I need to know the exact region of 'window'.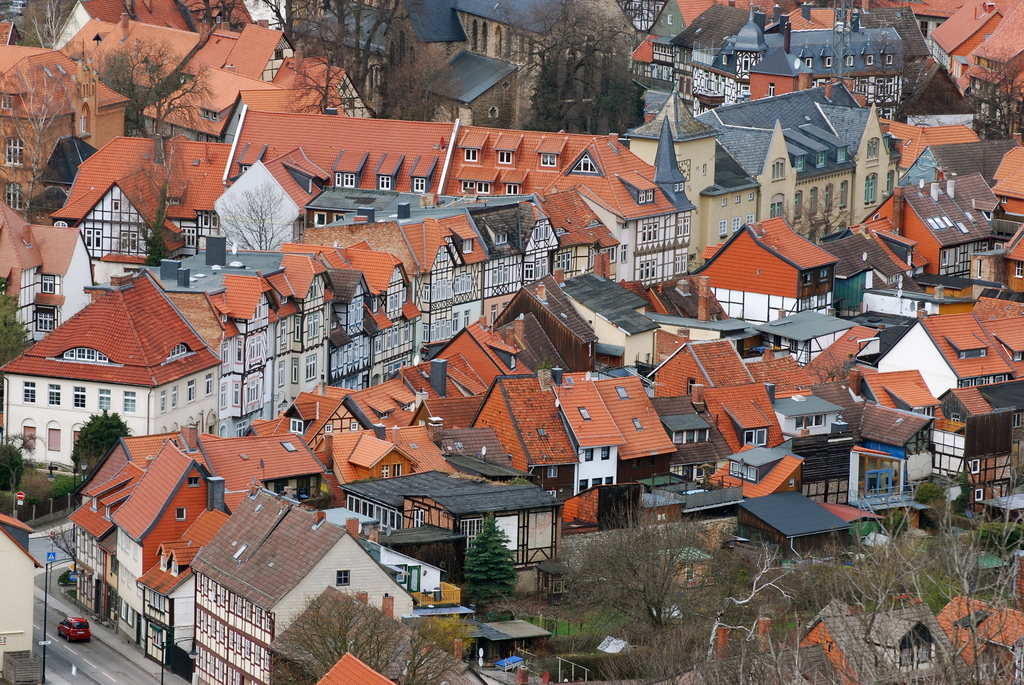
Region: crop(824, 183, 833, 213).
